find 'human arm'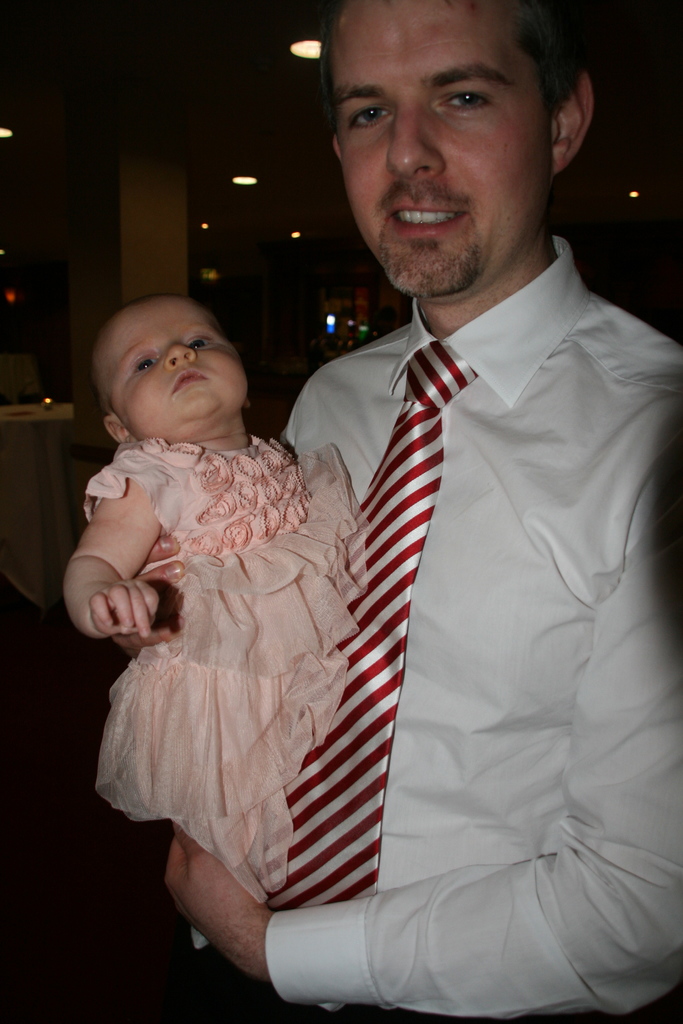
crop(161, 433, 682, 1010)
